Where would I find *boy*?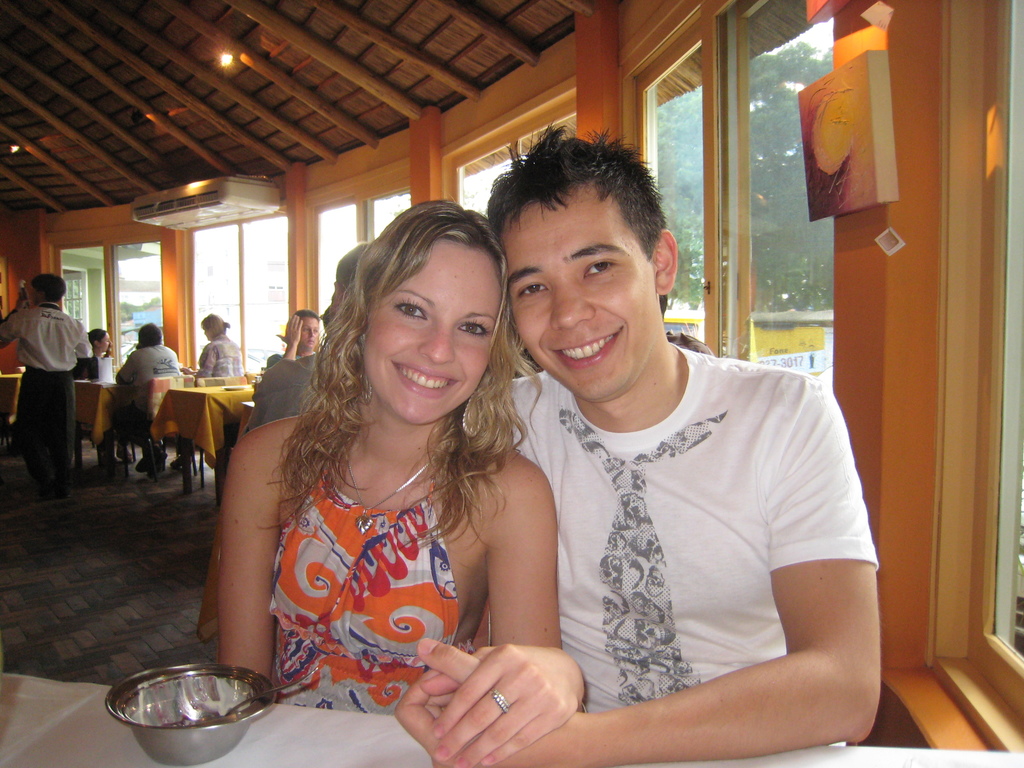
At region(347, 152, 787, 753).
